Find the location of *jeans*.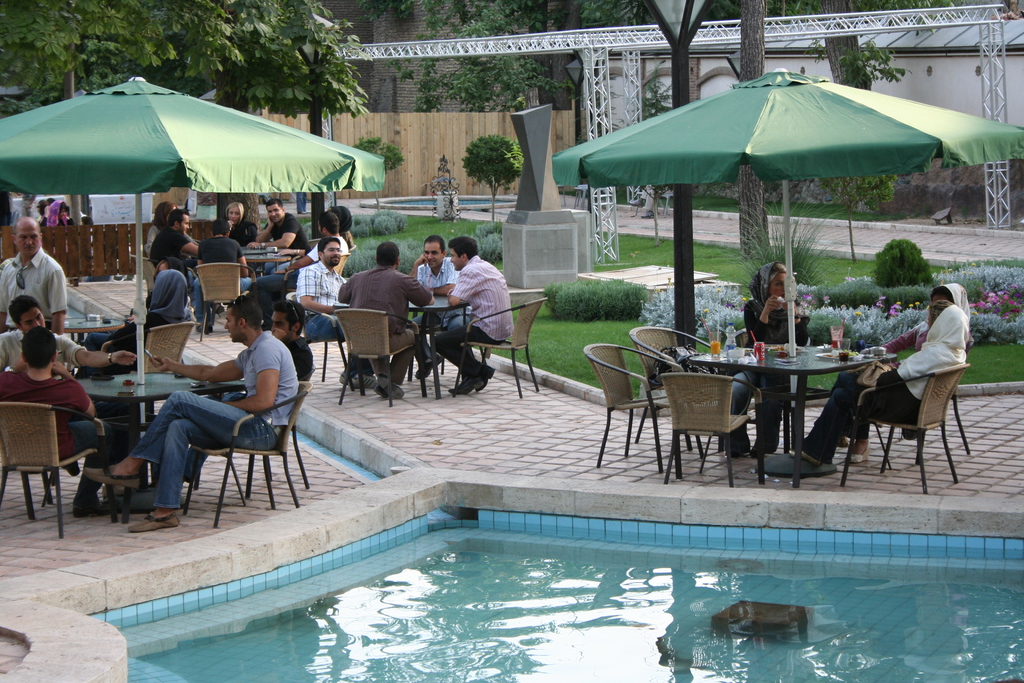
Location: x1=726 y1=368 x2=789 y2=445.
